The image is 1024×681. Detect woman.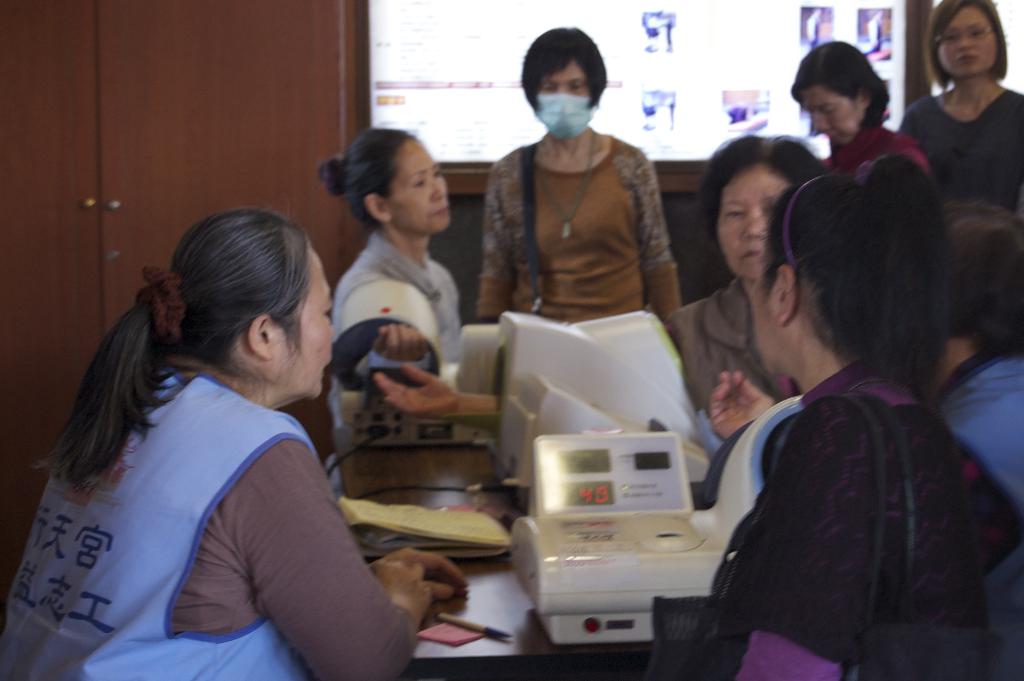
Detection: locate(649, 95, 839, 444).
